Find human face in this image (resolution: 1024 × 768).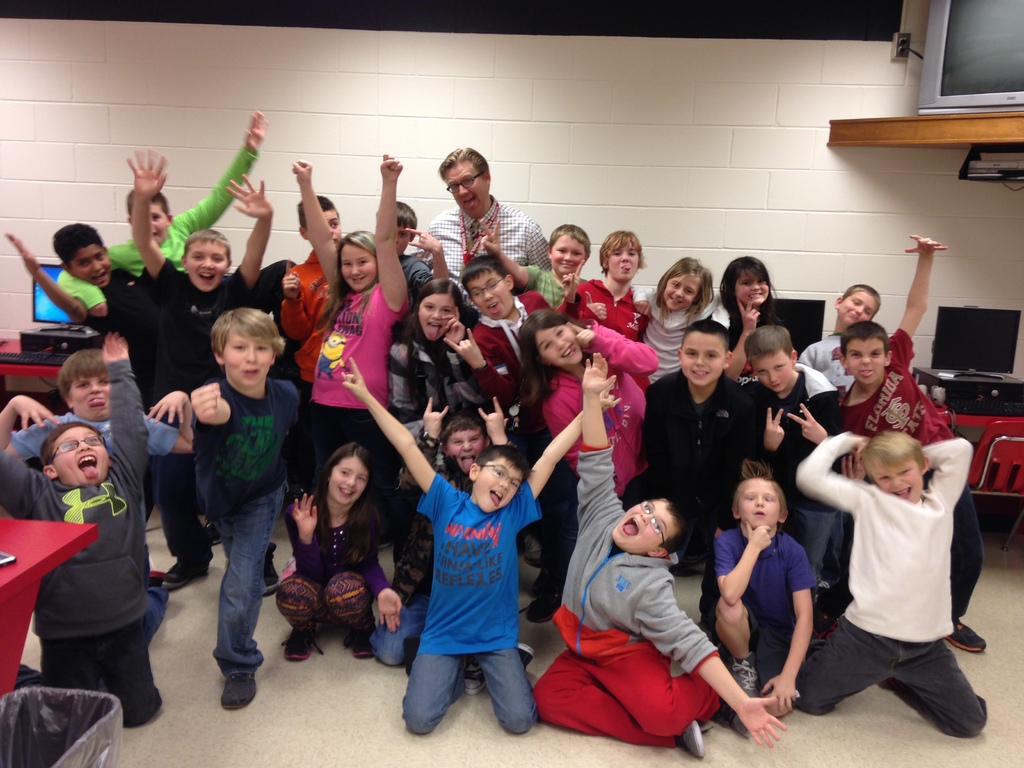
box=[838, 289, 876, 323].
